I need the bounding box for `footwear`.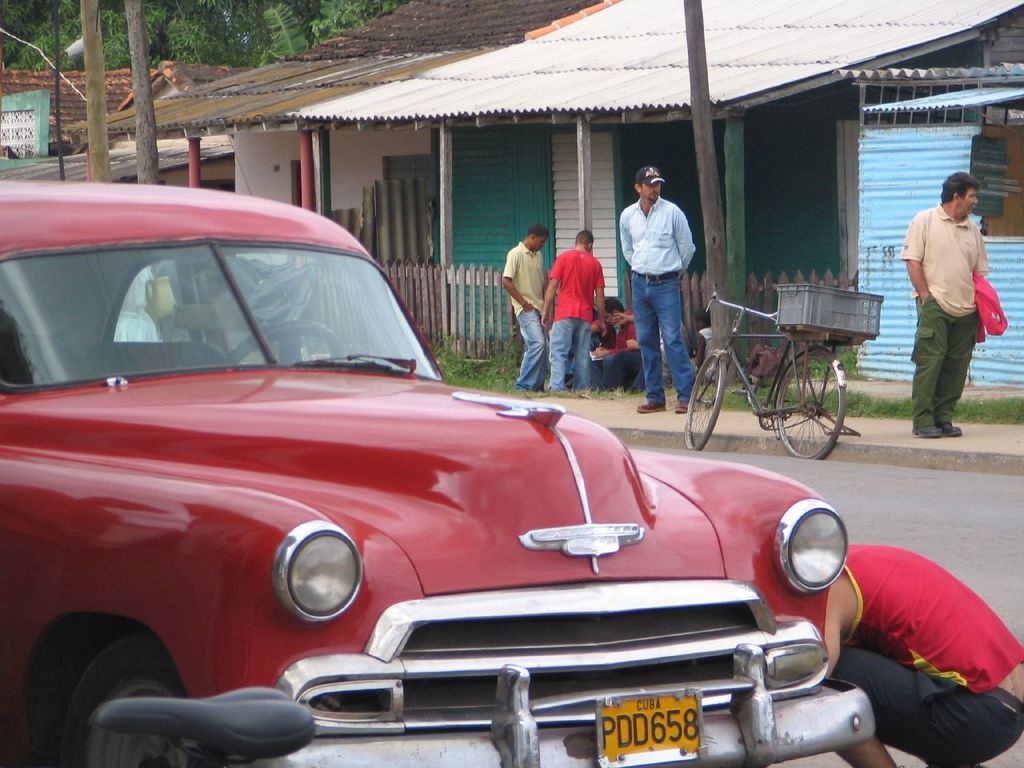
Here it is: select_region(937, 422, 961, 438).
